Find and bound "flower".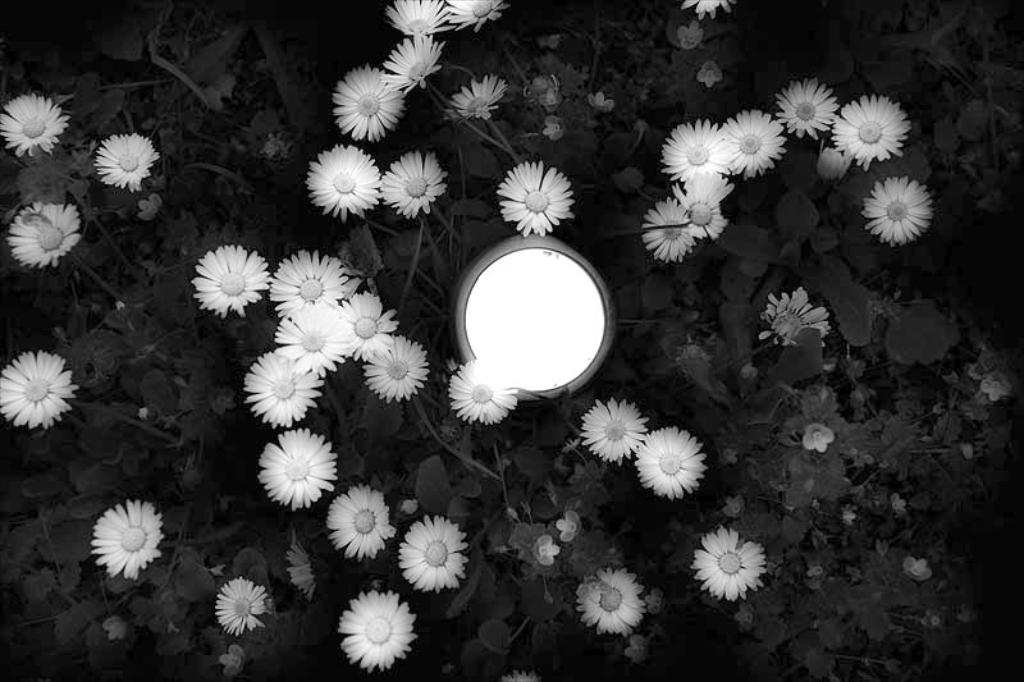
Bound: bbox=[593, 91, 616, 111].
